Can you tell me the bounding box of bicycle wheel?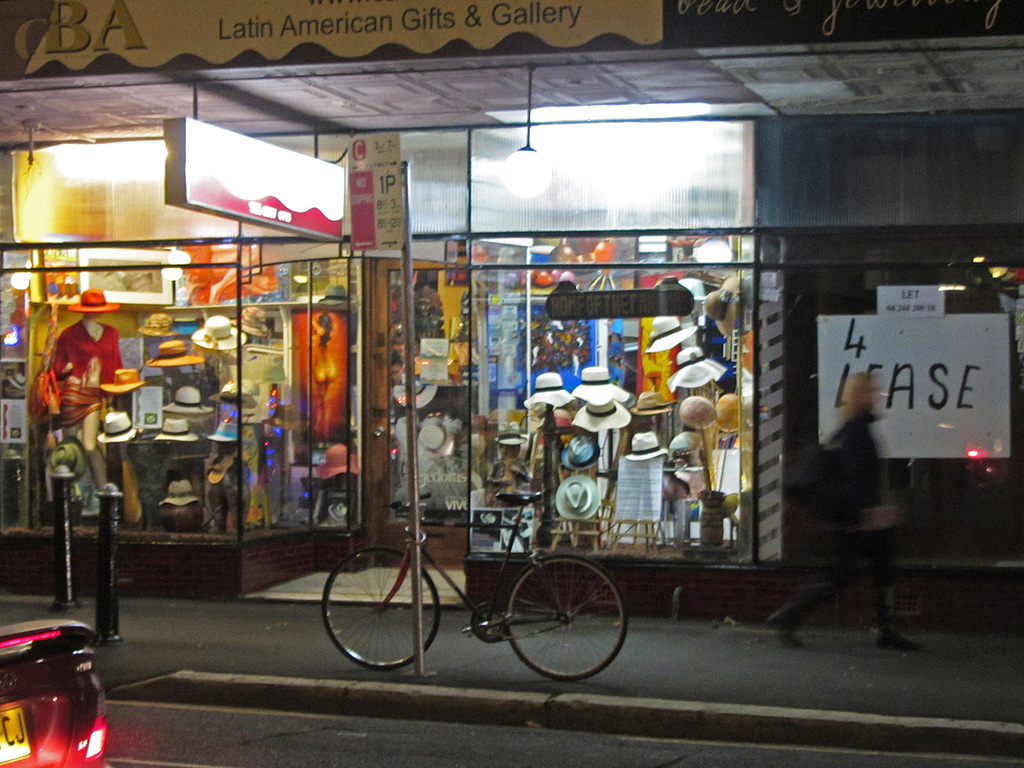
320, 546, 441, 666.
